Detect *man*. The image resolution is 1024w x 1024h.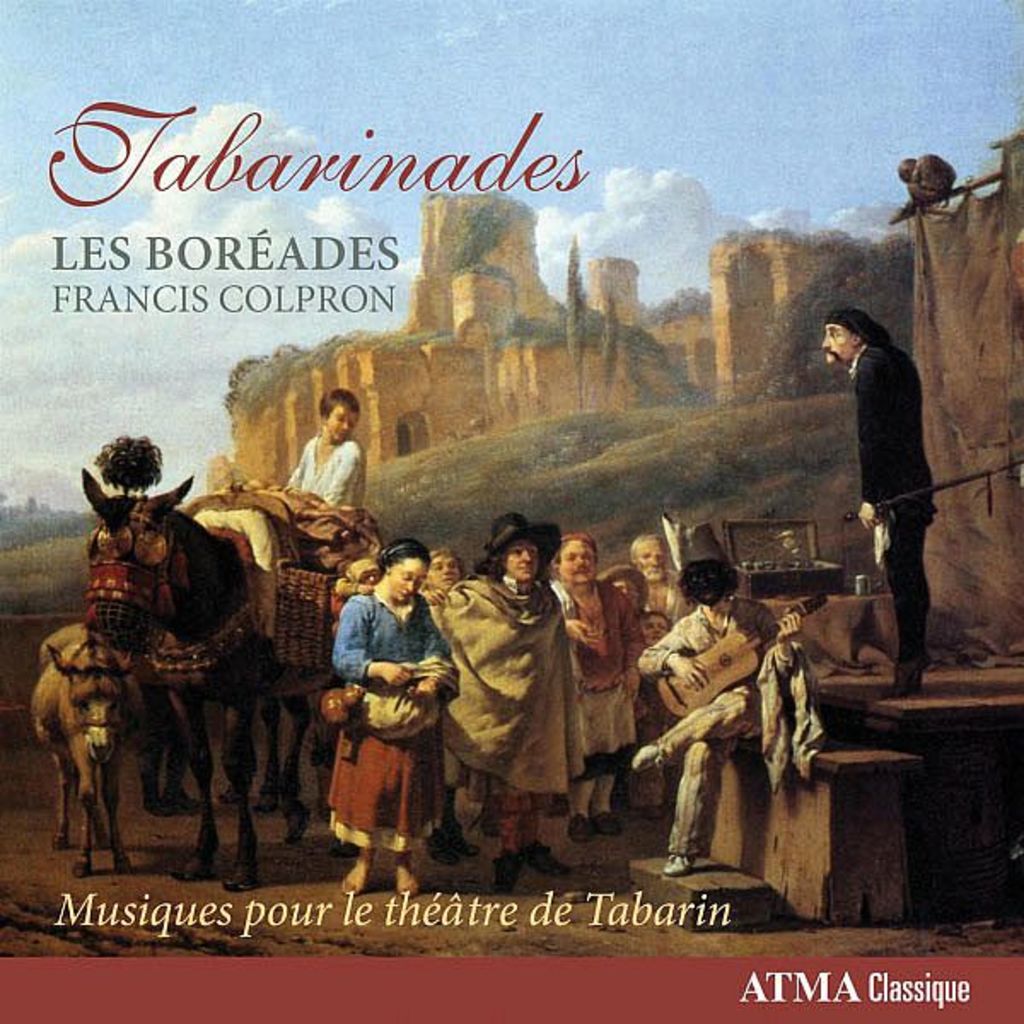
pyautogui.locateOnScreen(413, 512, 573, 884).
